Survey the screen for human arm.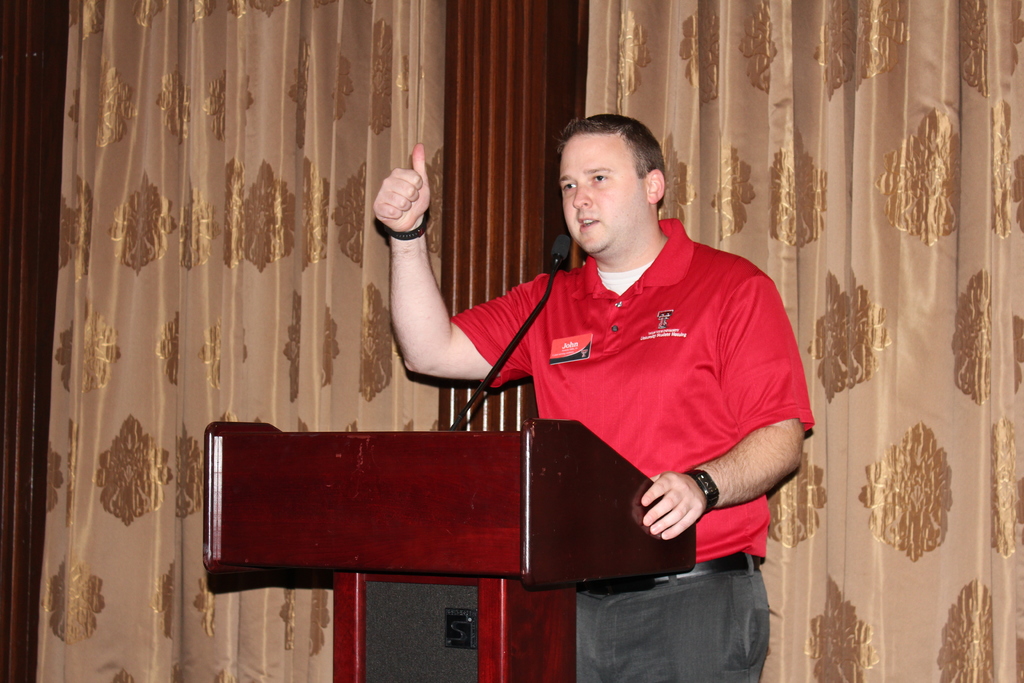
Survey found: region(630, 267, 815, 542).
